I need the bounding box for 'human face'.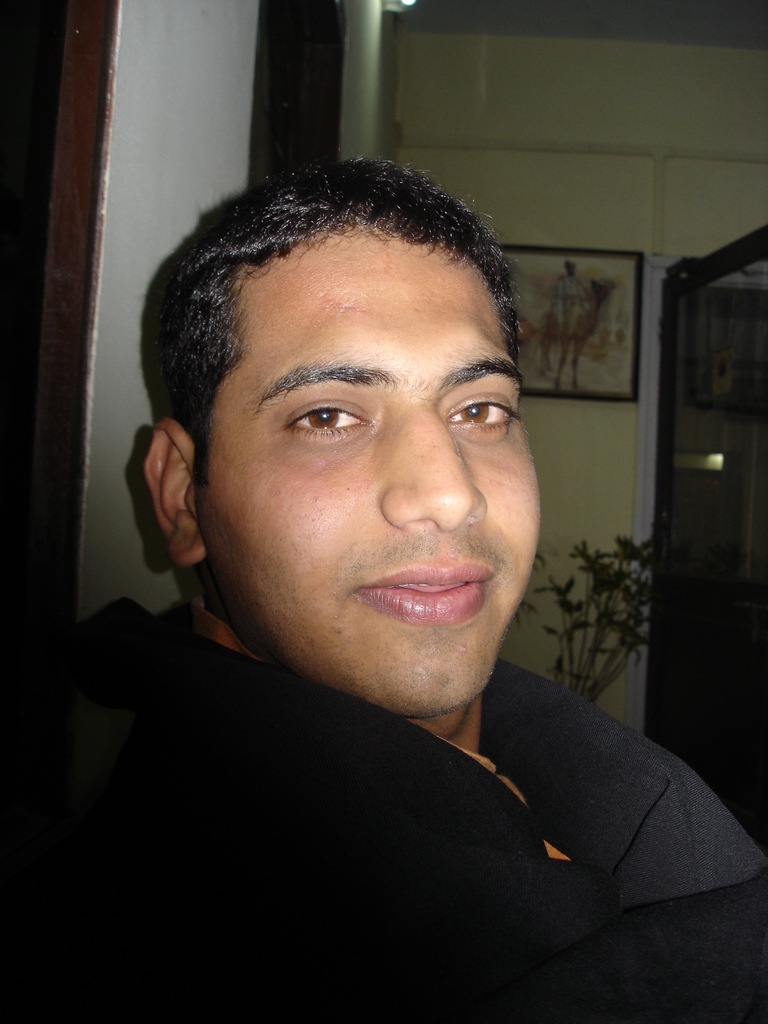
Here it is: select_region(191, 221, 539, 714).
